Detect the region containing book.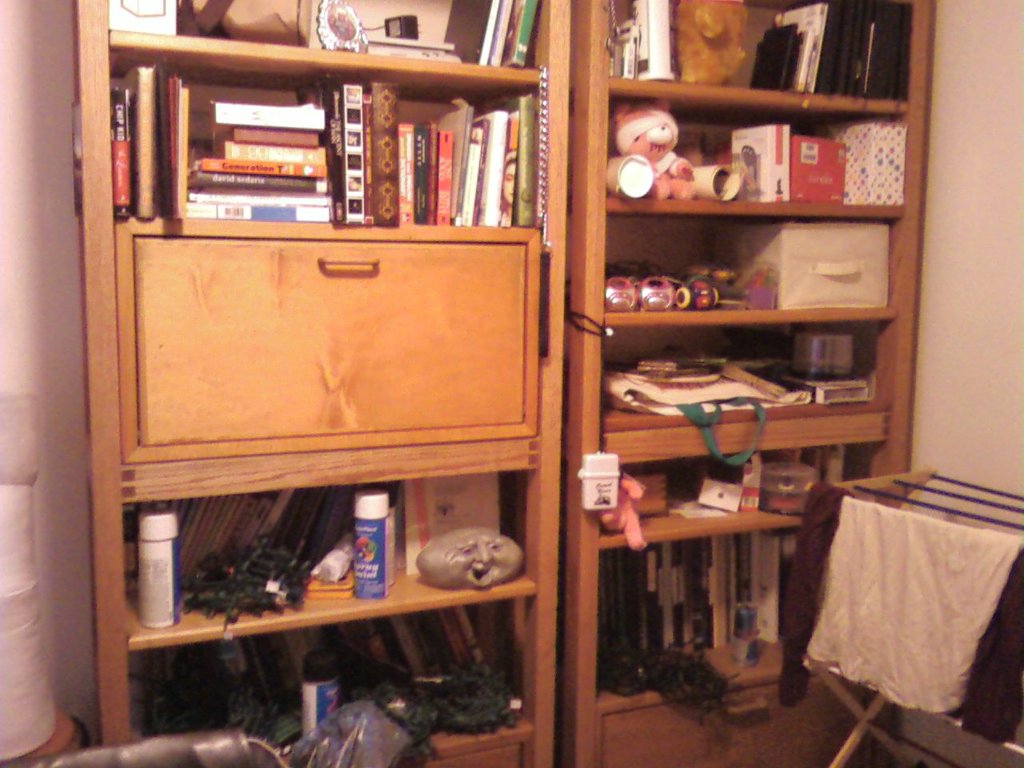
(left=157, top=73, right=190, bottom=223).
